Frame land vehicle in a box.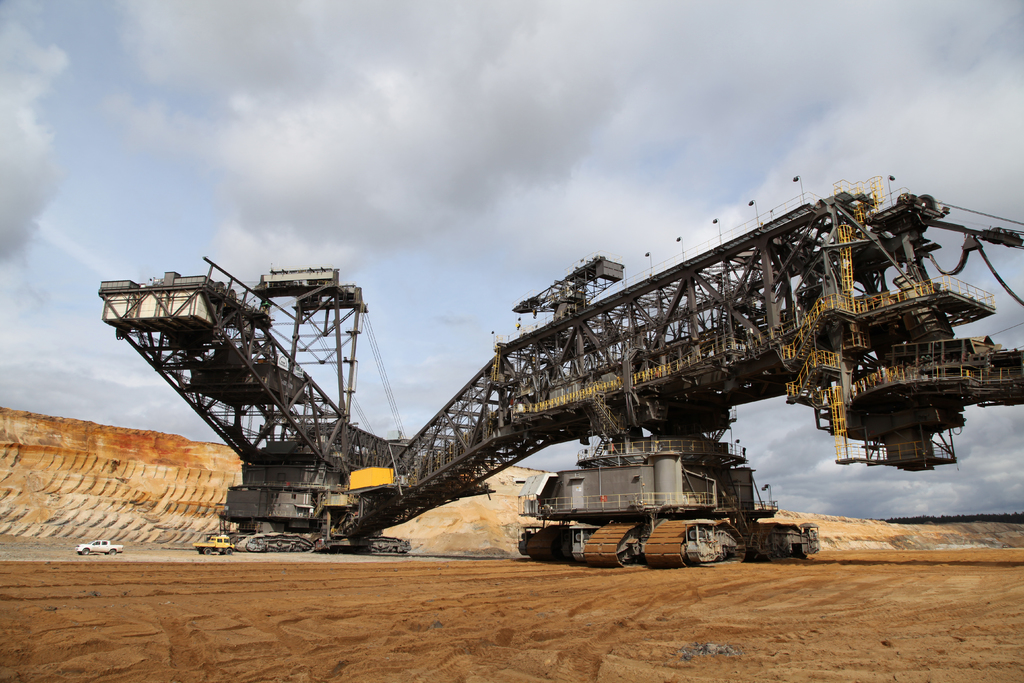
(98,172,1023,568).
